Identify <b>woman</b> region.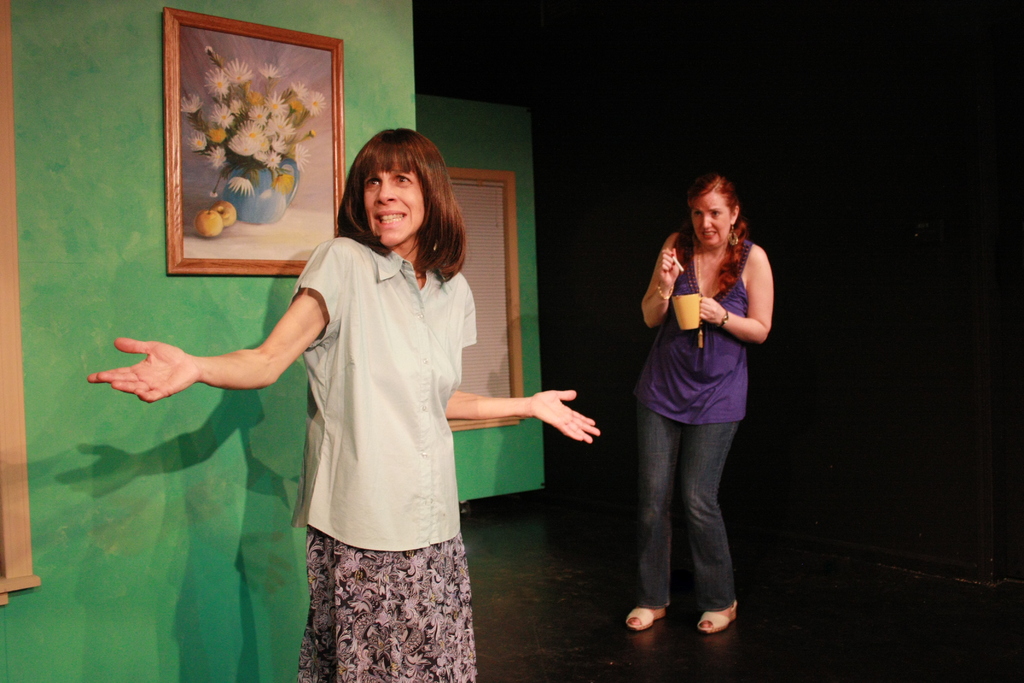
Region: left=618, top=173, right=776, bottom=629.
